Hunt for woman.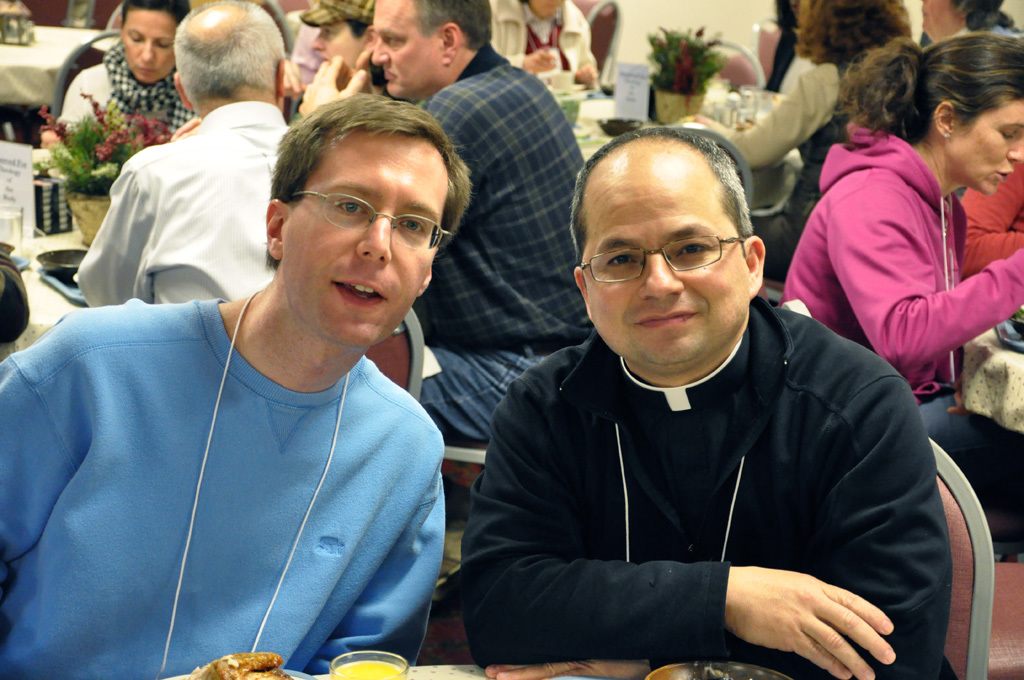
Hunted down at region(55, 0, 208, 146).
